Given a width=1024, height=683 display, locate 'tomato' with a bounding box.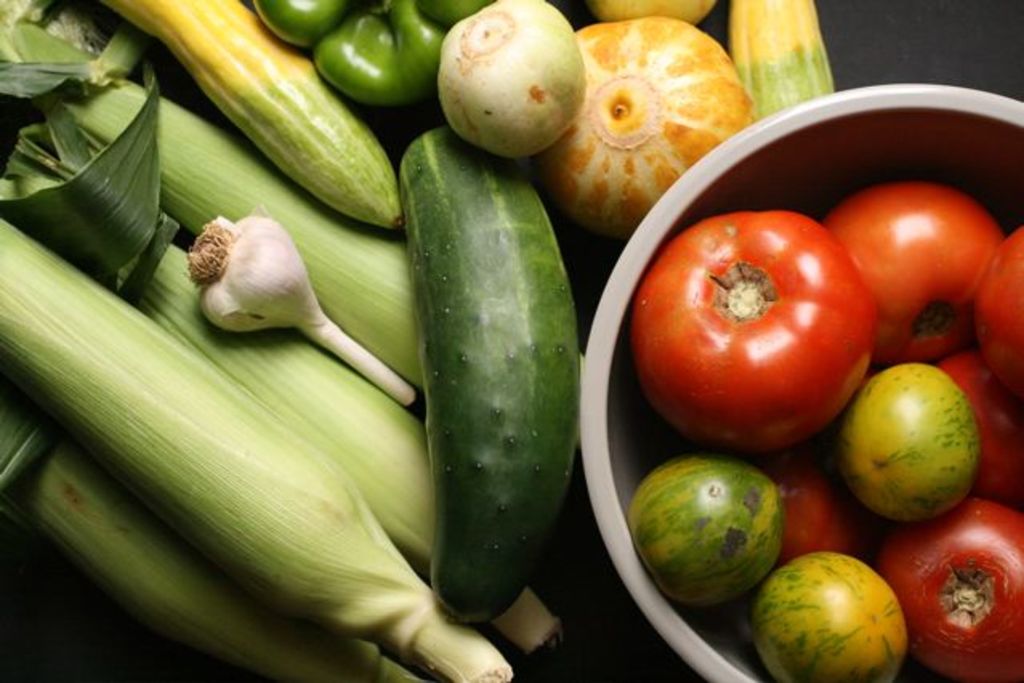
Located: [left=630, top=205, right=881, bottom=452].
